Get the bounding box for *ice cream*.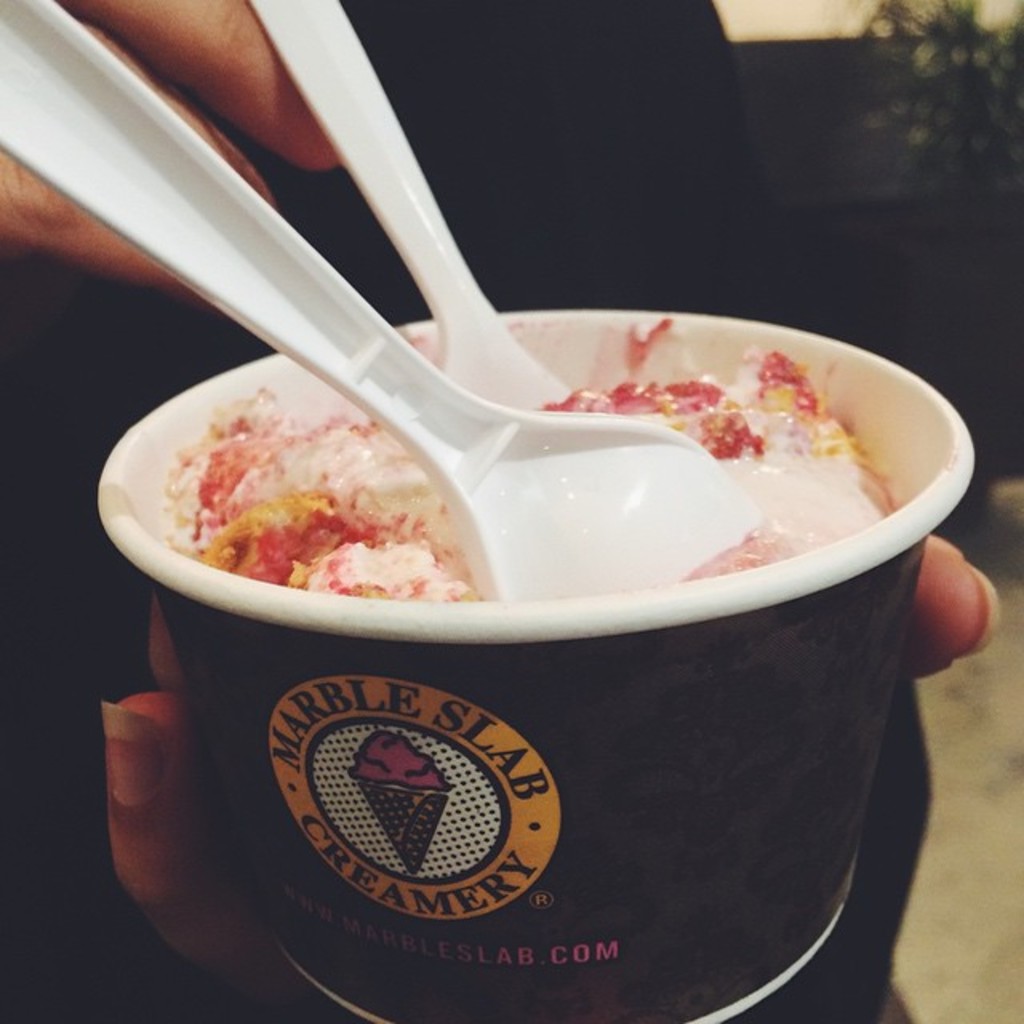
<box>150,338,893,621</box>.
